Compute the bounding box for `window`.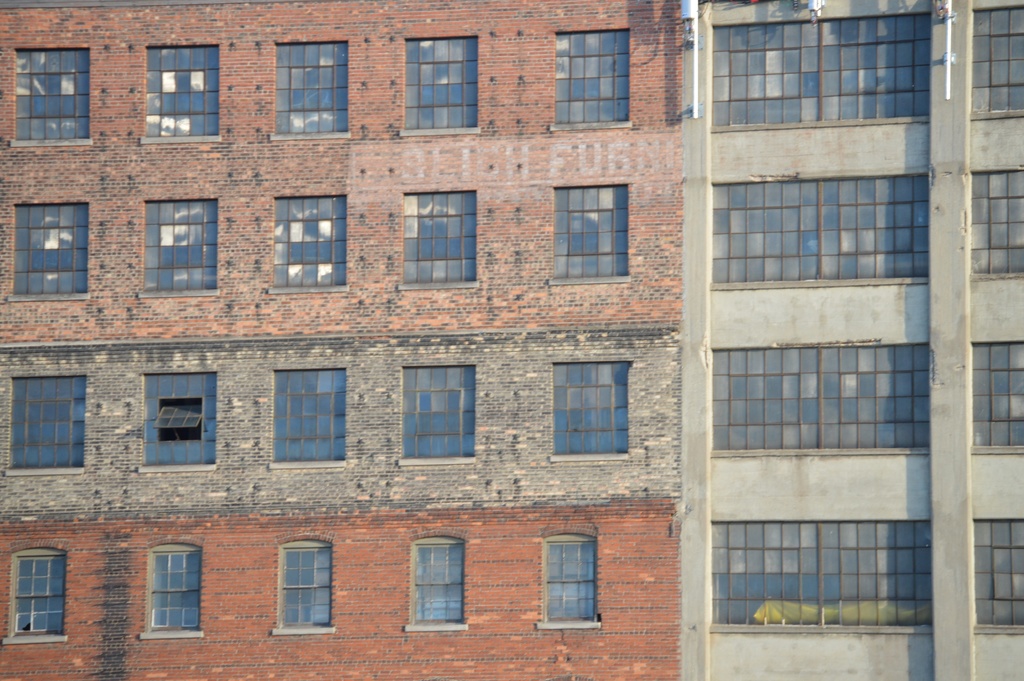
(x1=550, y1=359, x2=630, y2=456).
